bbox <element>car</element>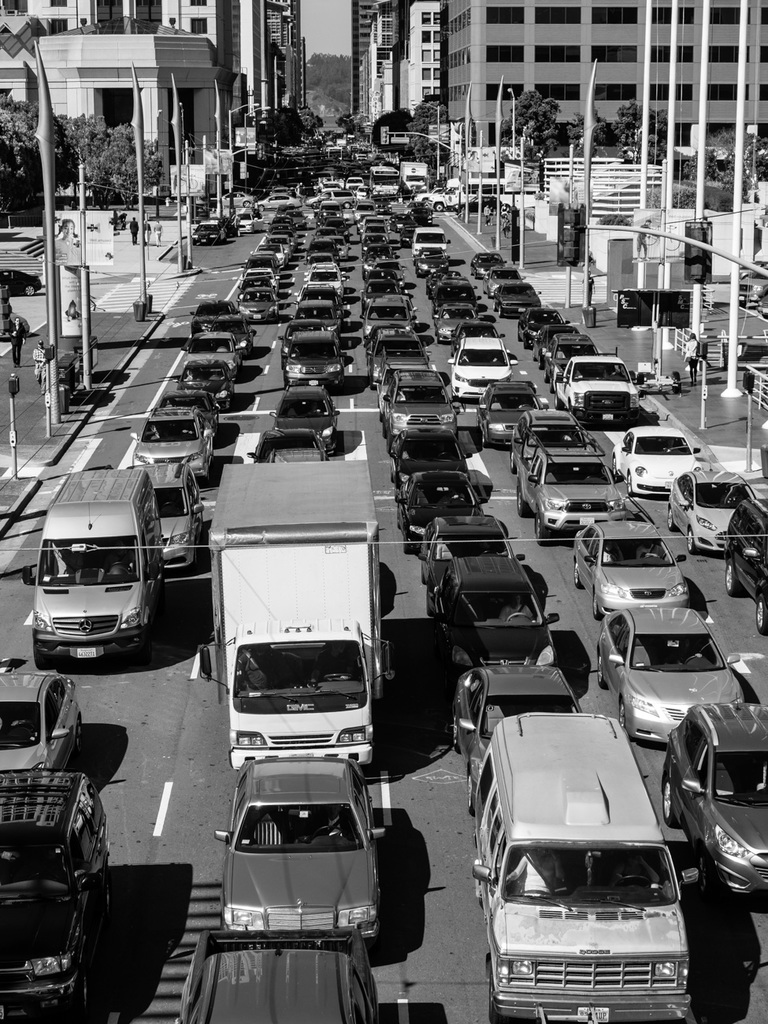
(0,766,107,1015)
